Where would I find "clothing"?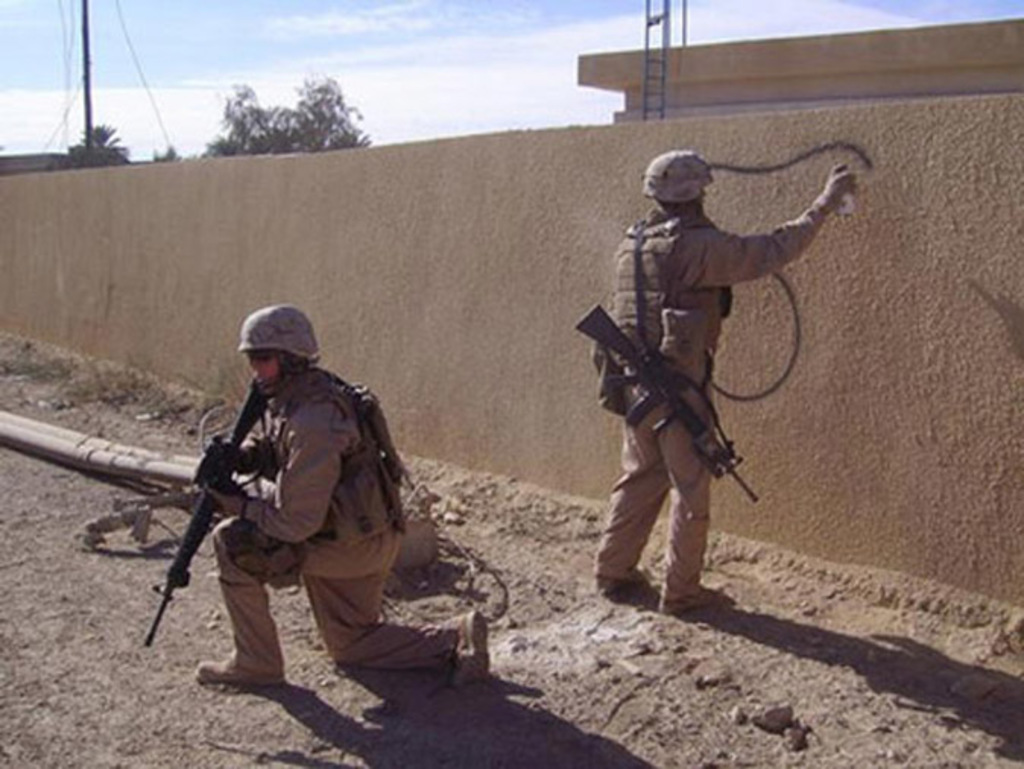
At locate(597, 205, 830, 606).
